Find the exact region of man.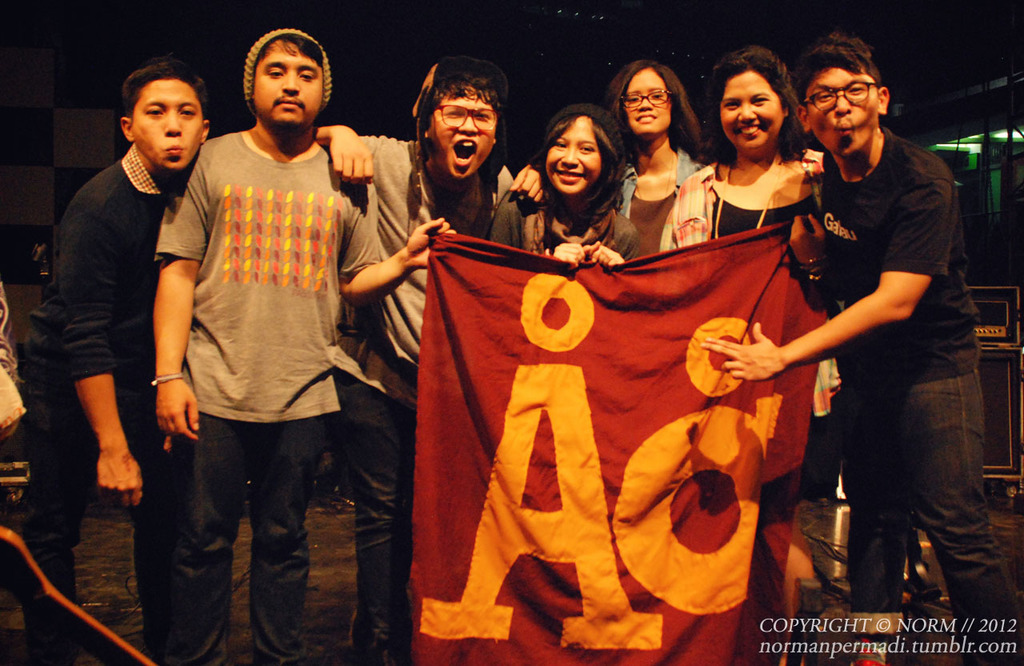
Exact region: 152 24 459 665.
